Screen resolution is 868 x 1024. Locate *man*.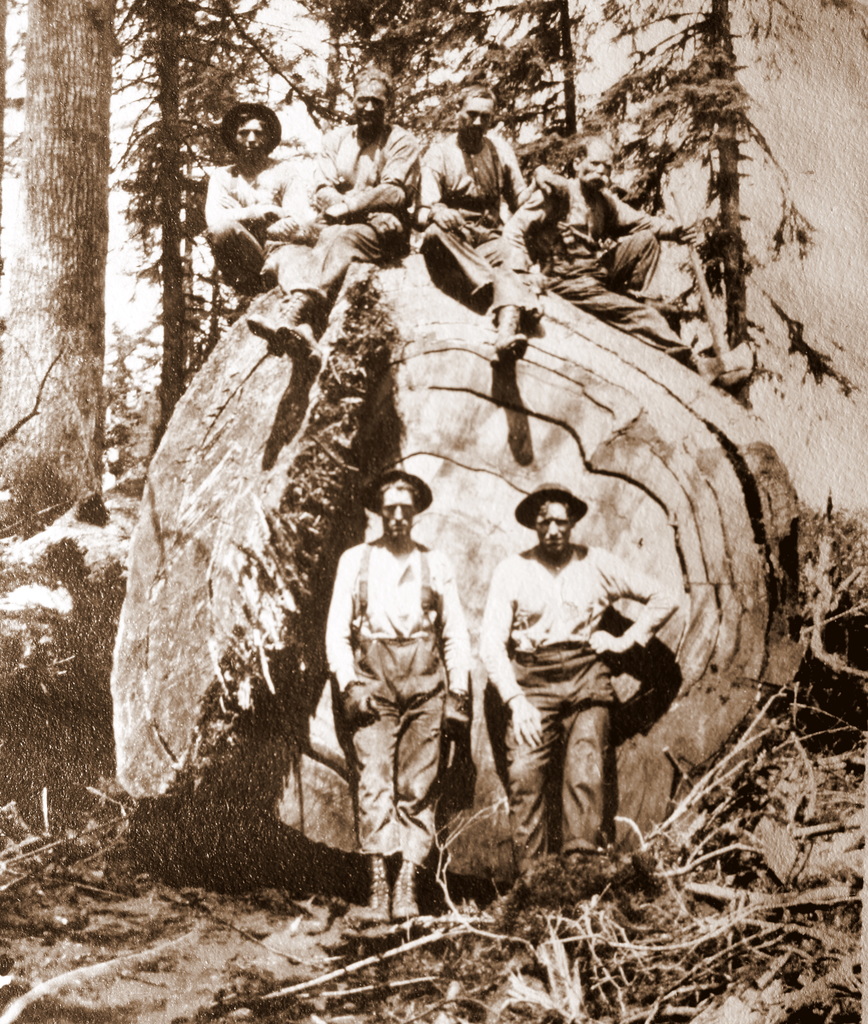
{"left": 259, "top": 68, "right": 419, "bottom": 344}.
